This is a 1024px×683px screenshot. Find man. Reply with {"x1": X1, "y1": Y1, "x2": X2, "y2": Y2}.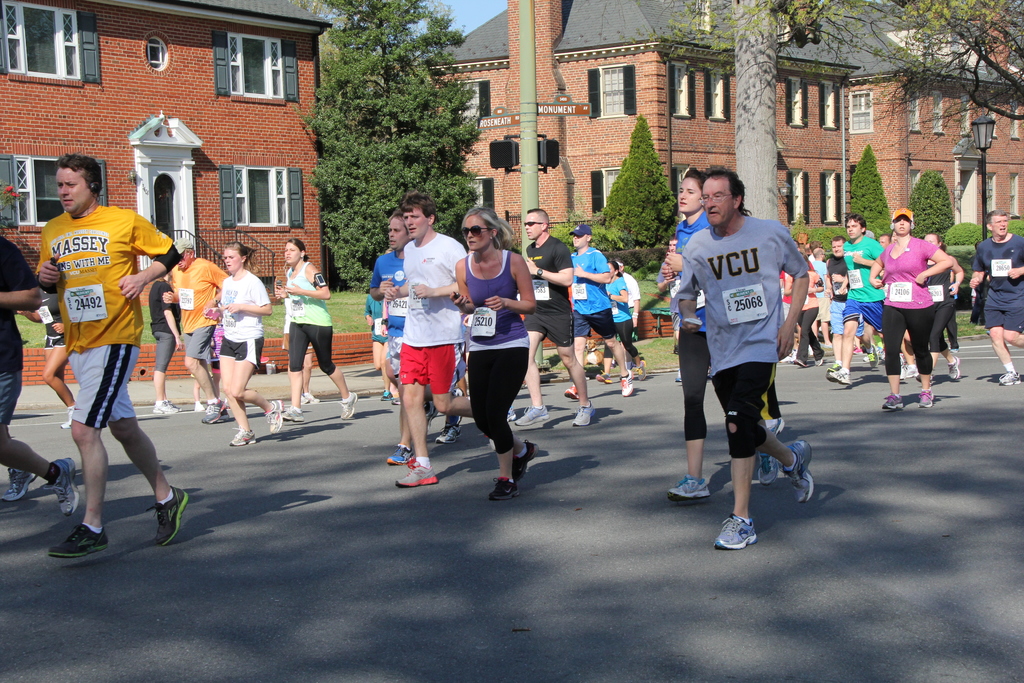
{"x1": 515, "y1": 206, "x2": 596, "y2": 427}.
